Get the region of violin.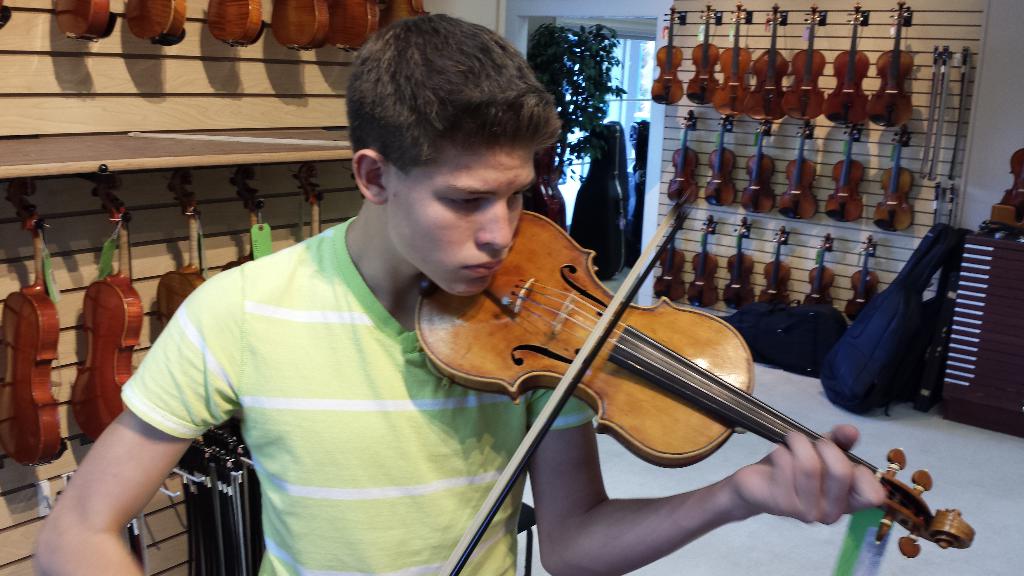
x1=984, y1=148, x2=1023, y2=239.
